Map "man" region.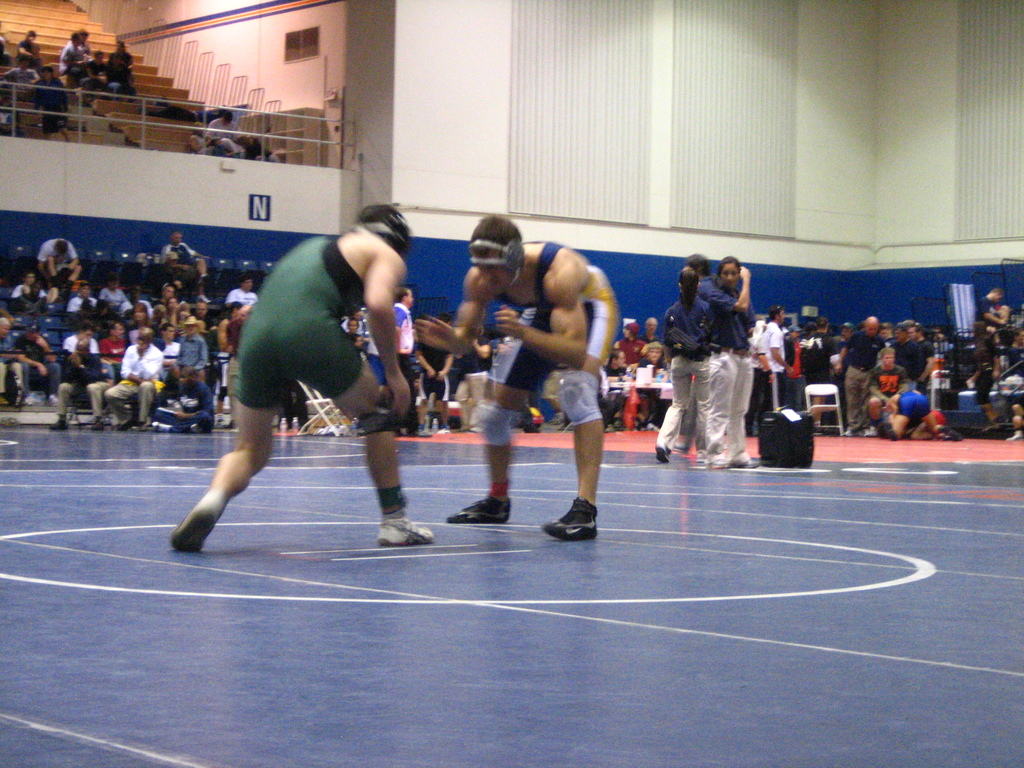
Mapped to (164, 236, 207, 279).
